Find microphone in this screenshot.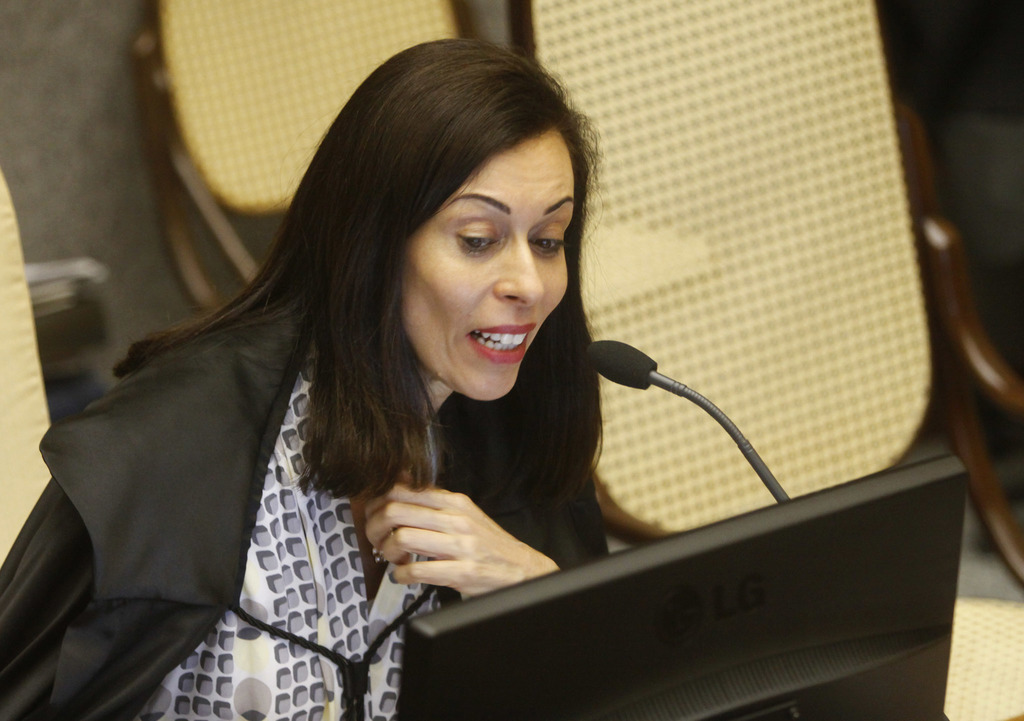
The bounding box for microphone is select_region(586, 335, 654, 394).
